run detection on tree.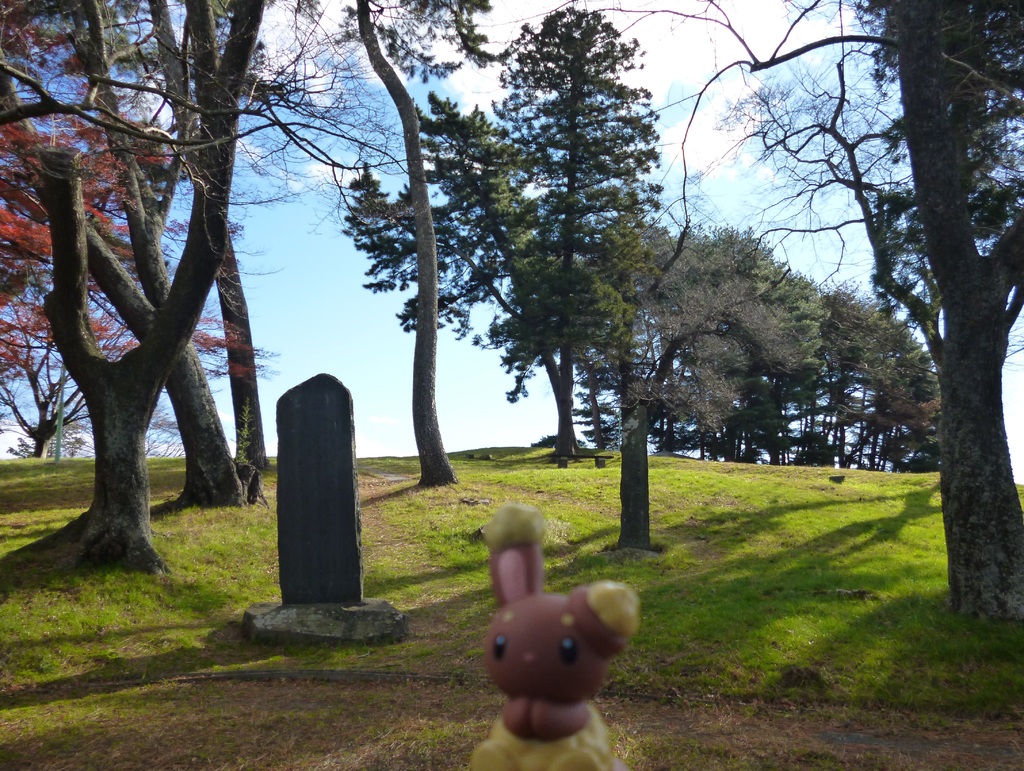
Result: region(694, 276, 941, 473).
